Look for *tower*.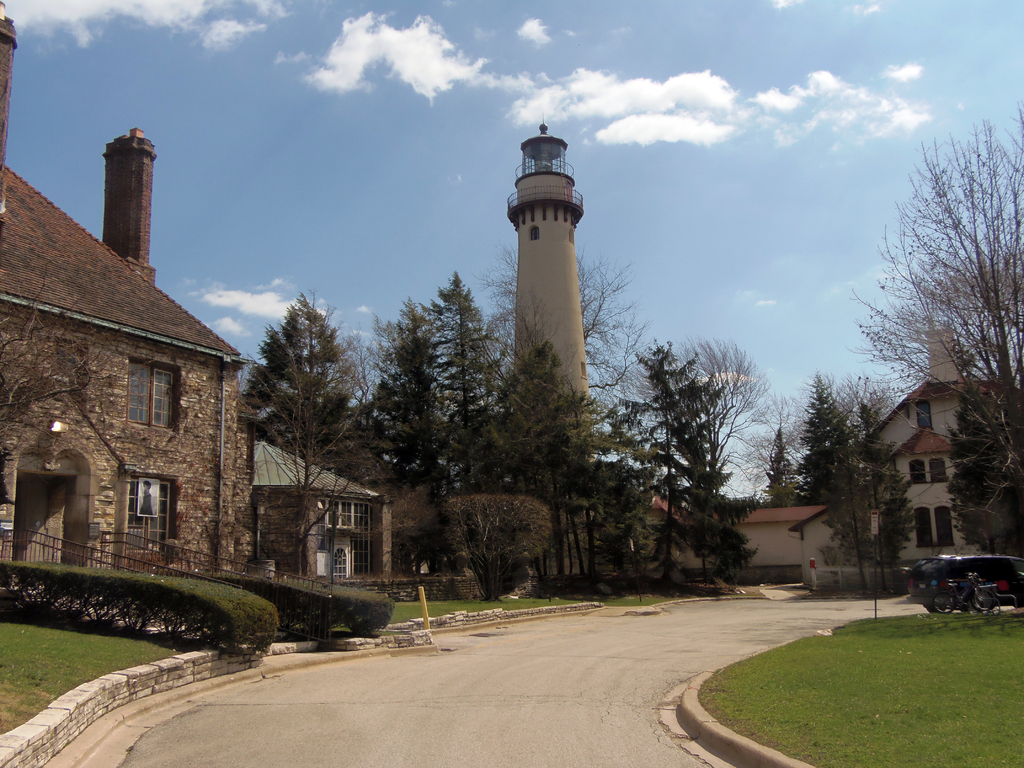
Found: rect(919, 319, 968, 389).
